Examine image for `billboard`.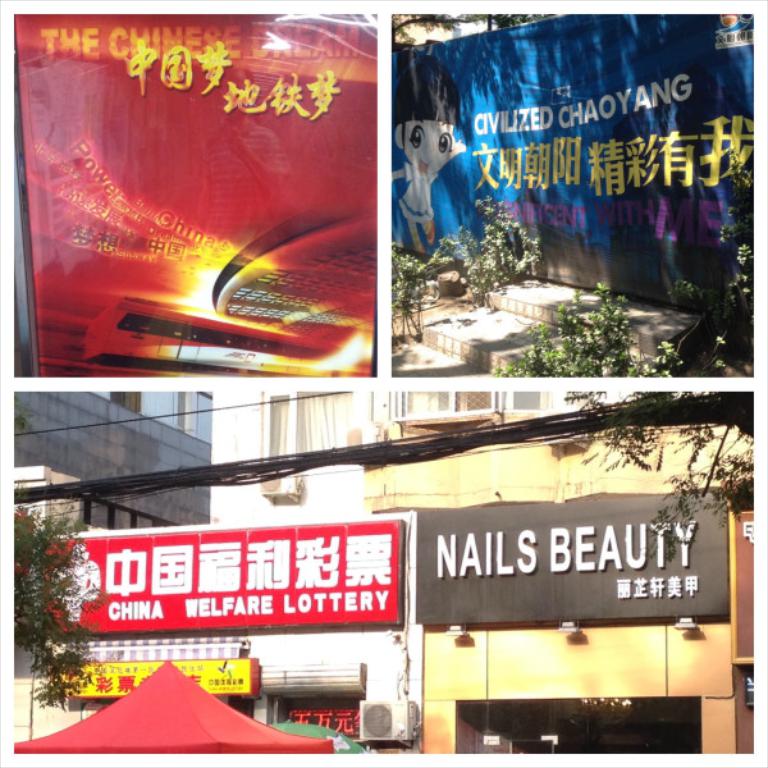
Examination result: [417,489,727,622].
